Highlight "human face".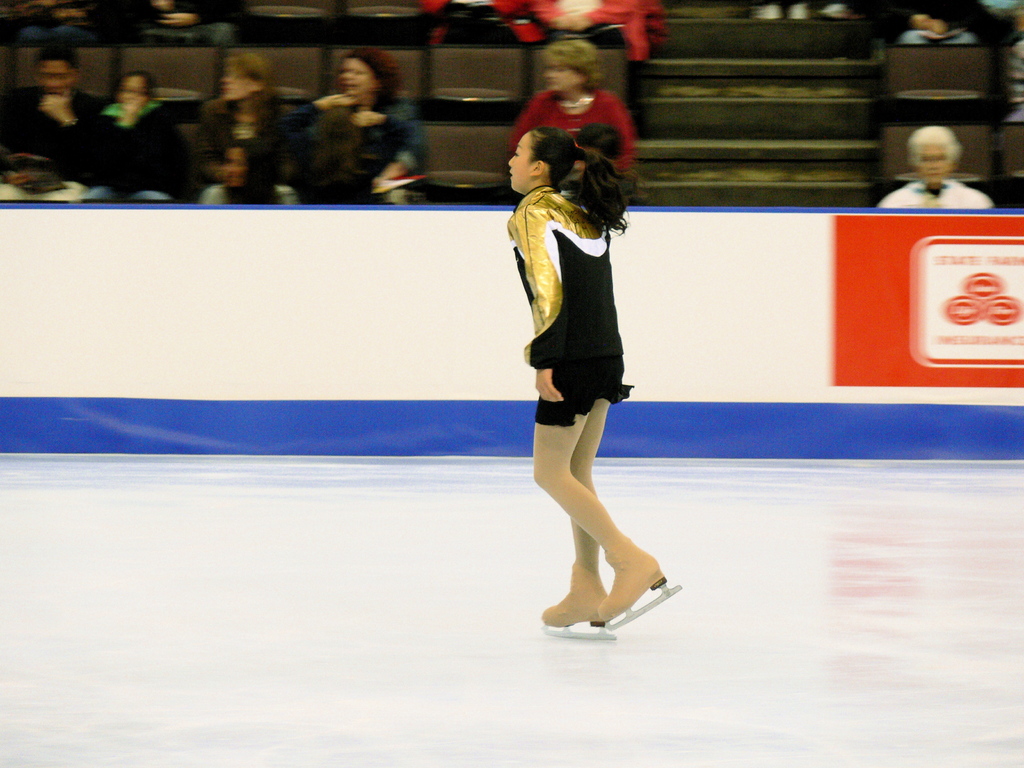
Highlighted region: bbox=(542, 65, 575, 95).
